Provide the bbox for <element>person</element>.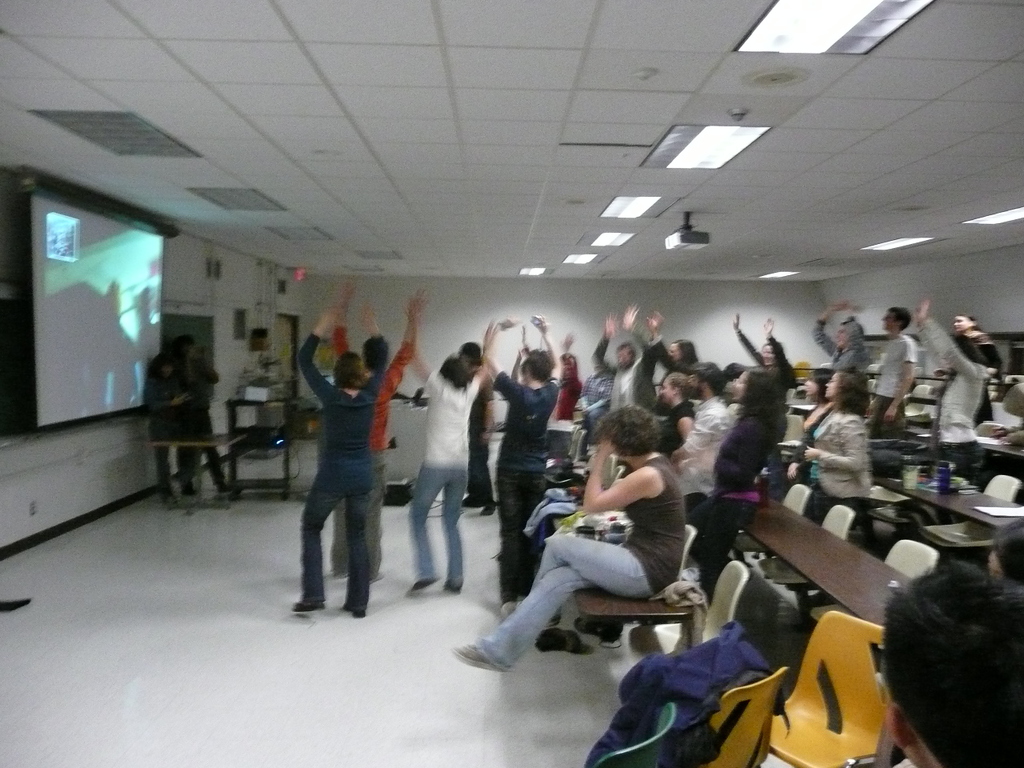
646,374,699,470.
